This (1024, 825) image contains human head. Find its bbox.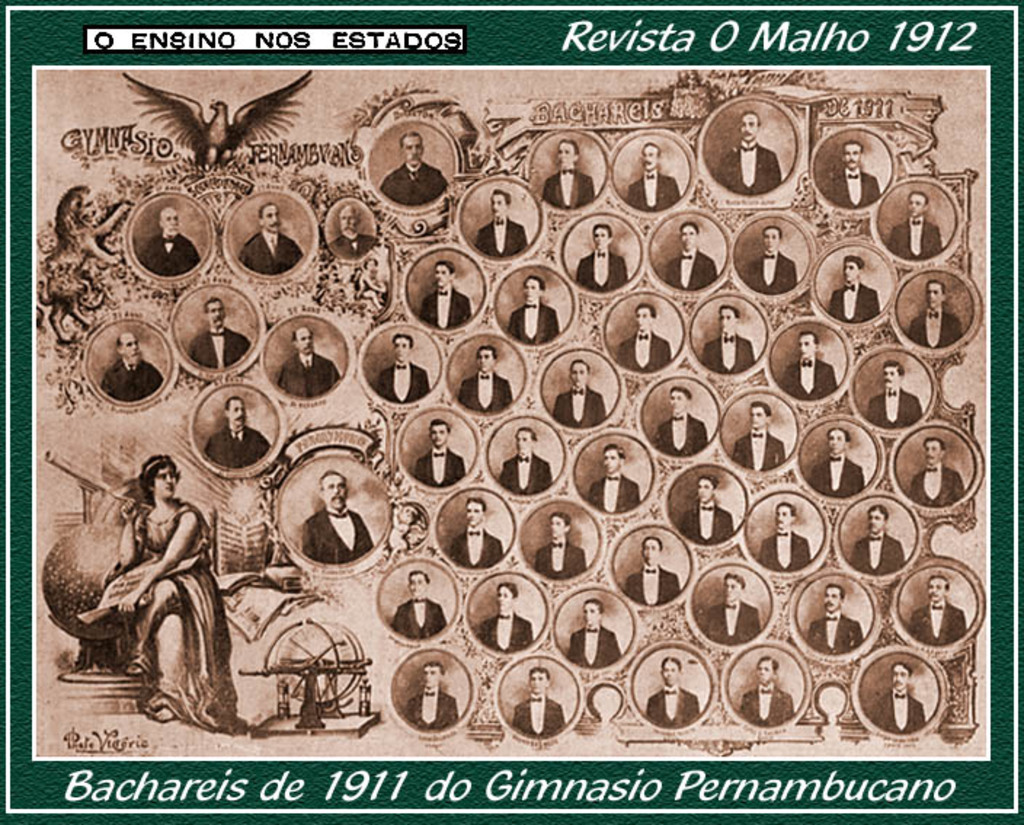
799 332 816 358.
